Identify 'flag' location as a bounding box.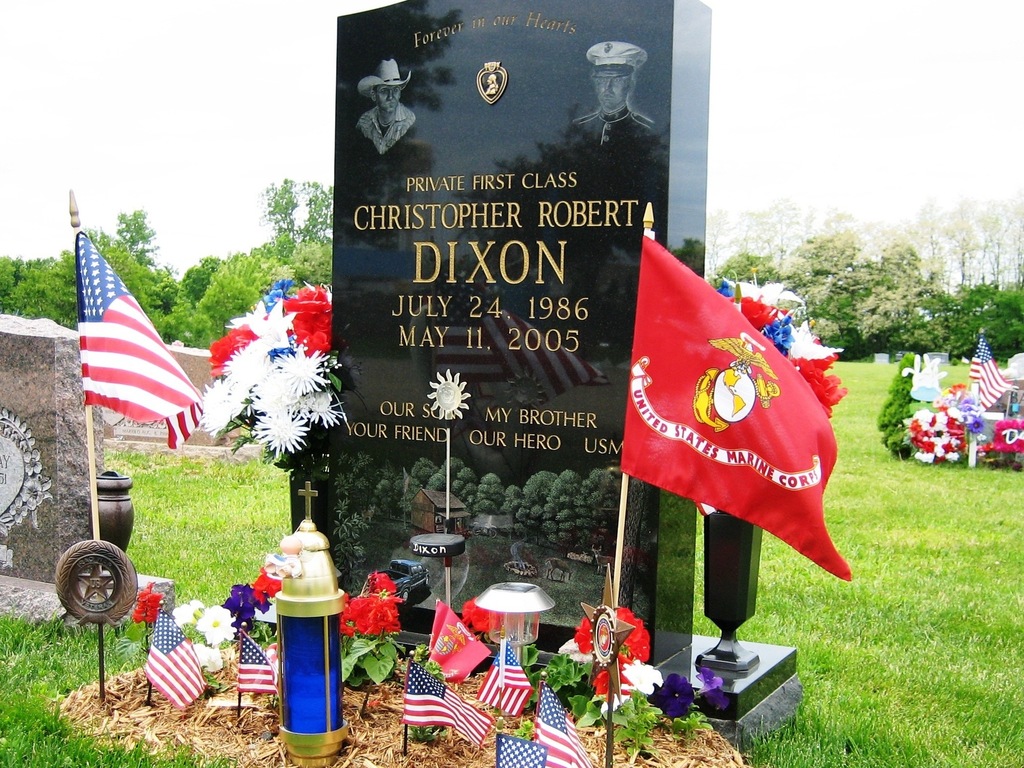
bbox=(966, 327, 1023, 415).
